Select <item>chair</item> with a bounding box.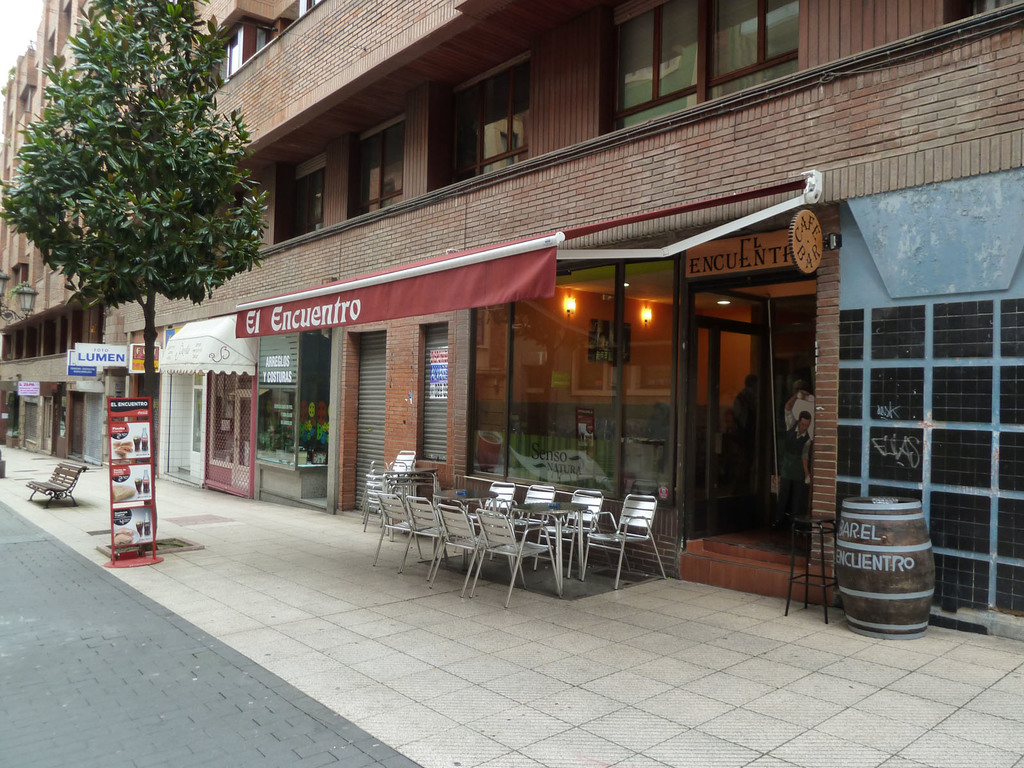
detection(497, 482, 556, 568).
